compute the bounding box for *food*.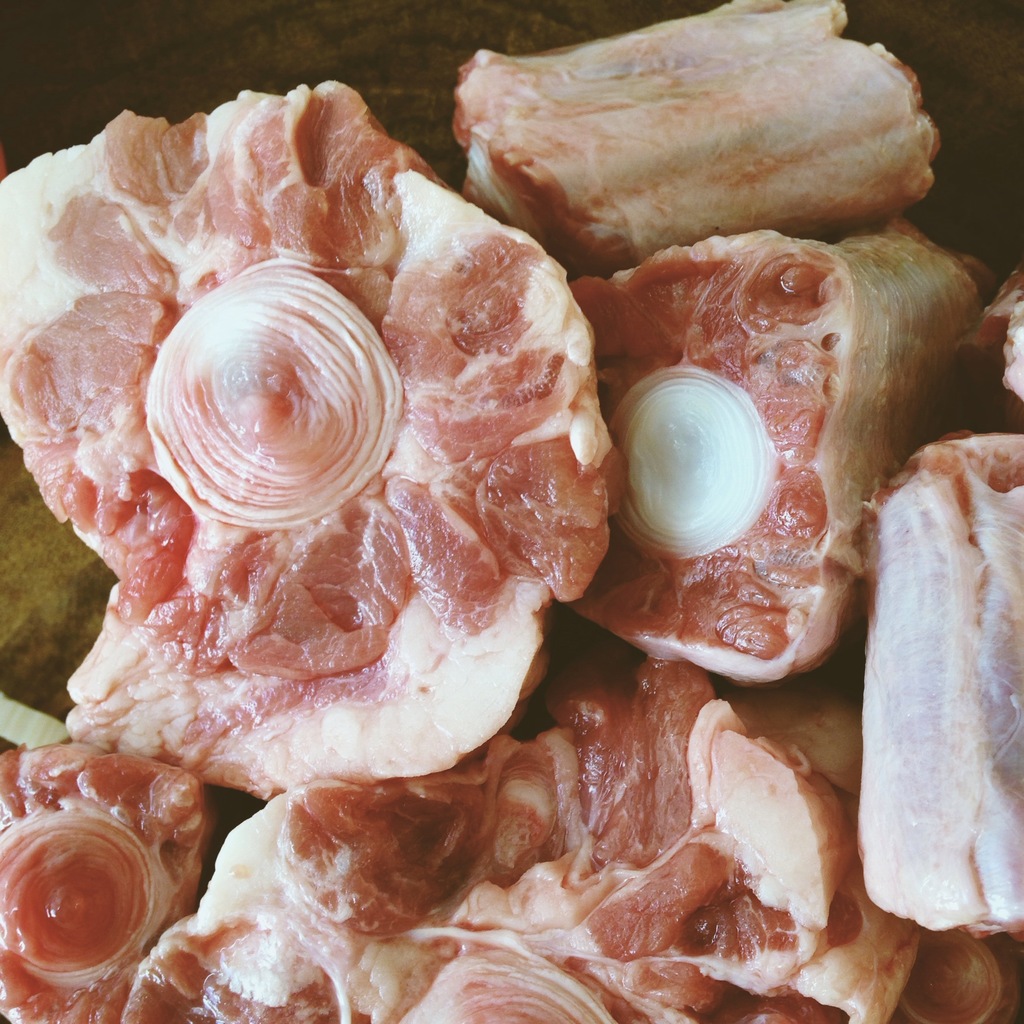
<box>444,20,947,258</box>.
